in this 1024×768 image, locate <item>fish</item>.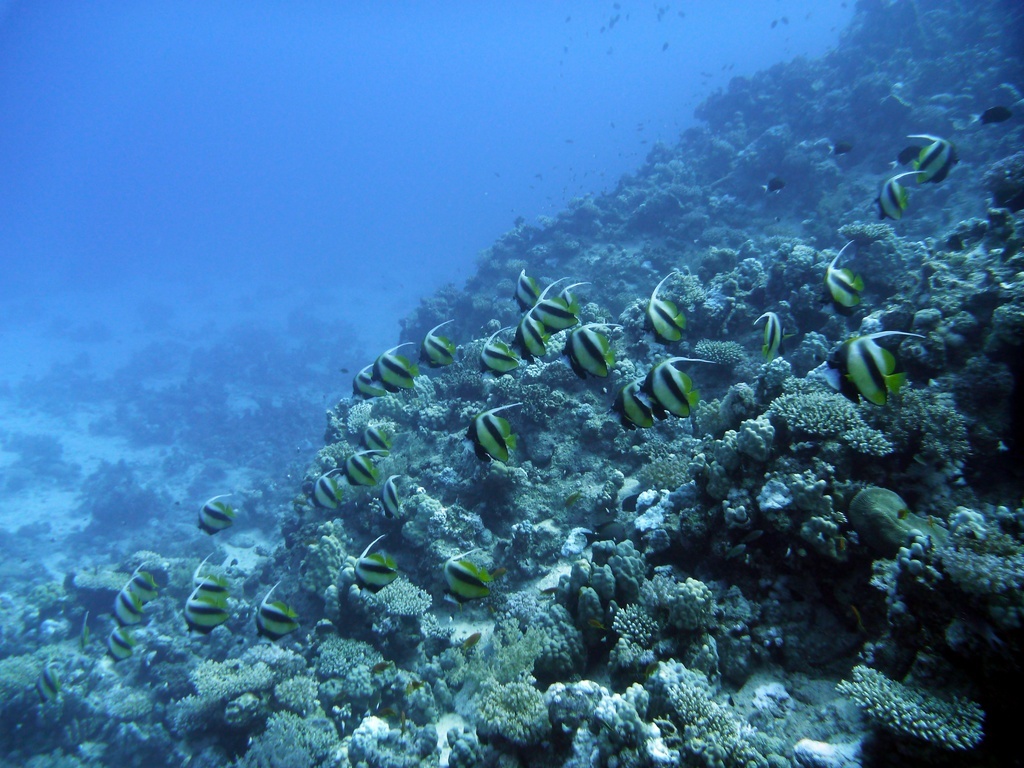
Bounding box: <region>176, 586, 235, 637</region>.
